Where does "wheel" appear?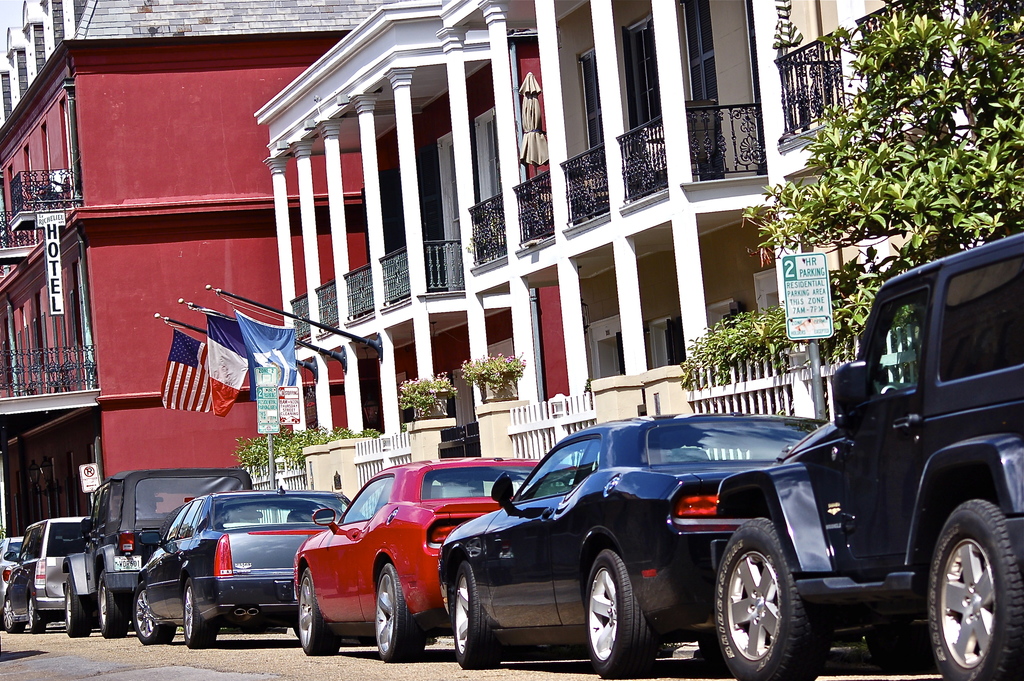
Appears at x1=928, y1=504, x2=1023, y2=680.
